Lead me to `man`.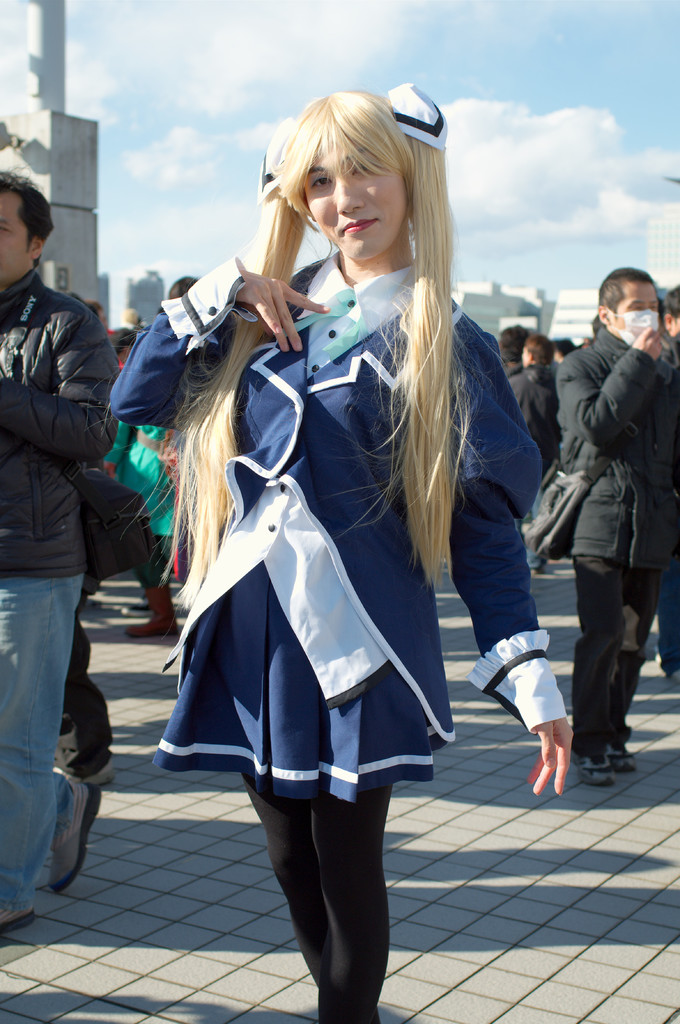
Lead to <region>555, 268, 679, 782</region>.
